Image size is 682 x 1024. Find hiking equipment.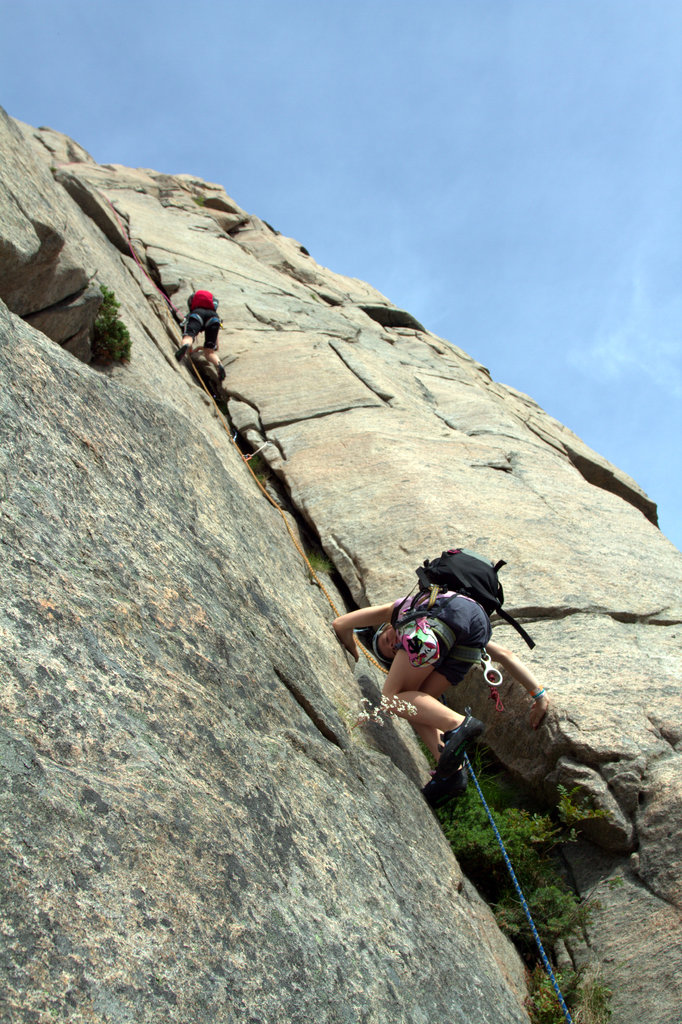
{"x1": 220, "y1": 362, "x2": 227, "y2": 383}.
